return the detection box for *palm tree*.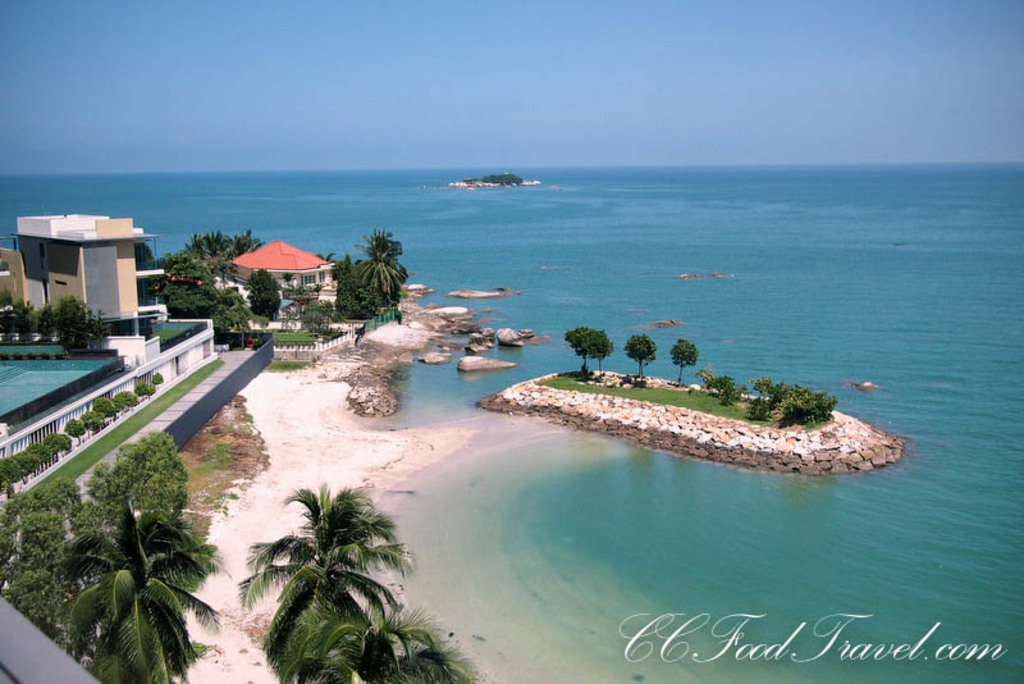
[56,515,207,671].
